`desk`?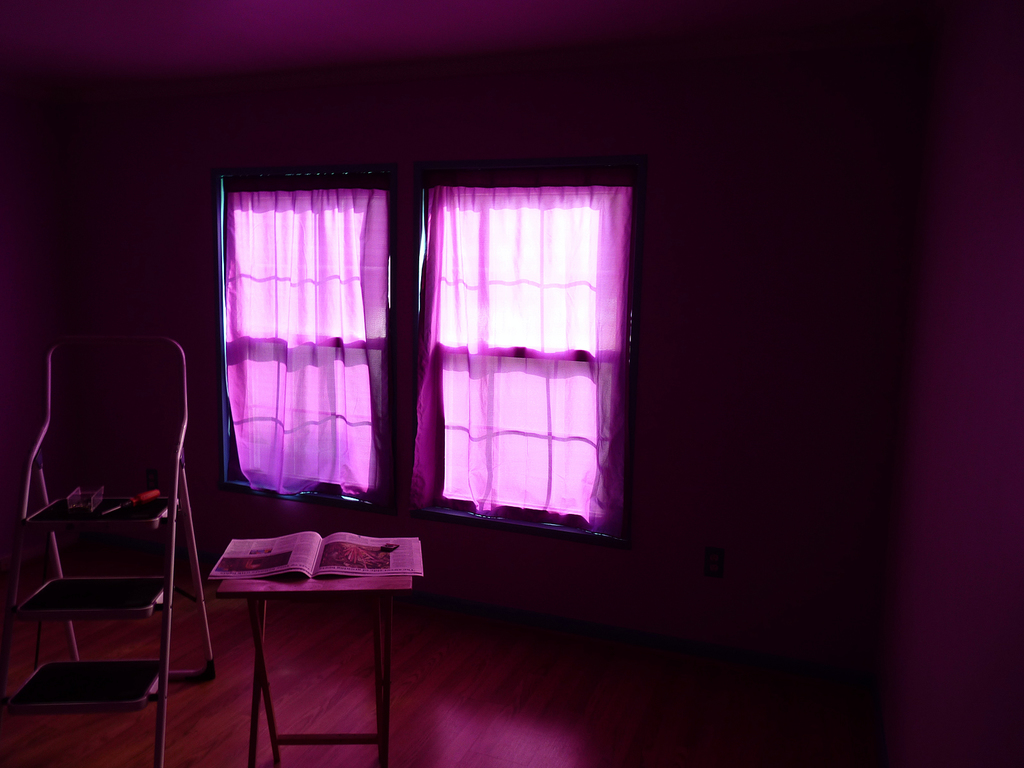
bbox=[173, 505, 446, 740]
